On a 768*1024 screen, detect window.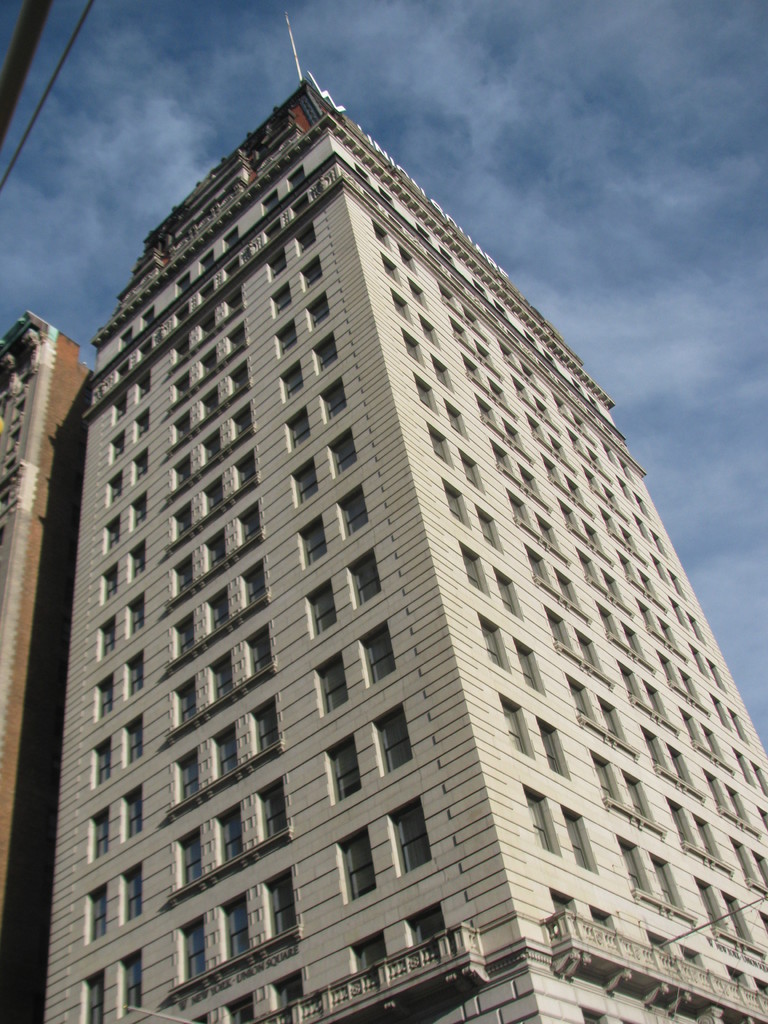
locate(458, 352, 484, 380).
